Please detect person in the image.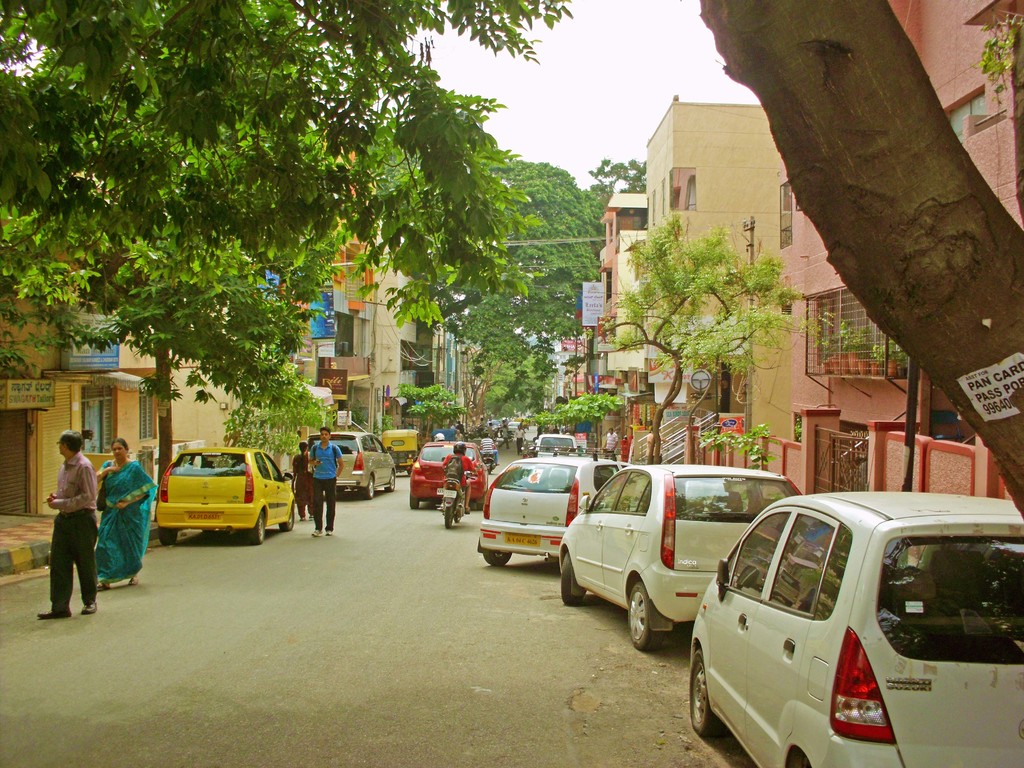
[left=291, top=440, right=316, bottom=522].
